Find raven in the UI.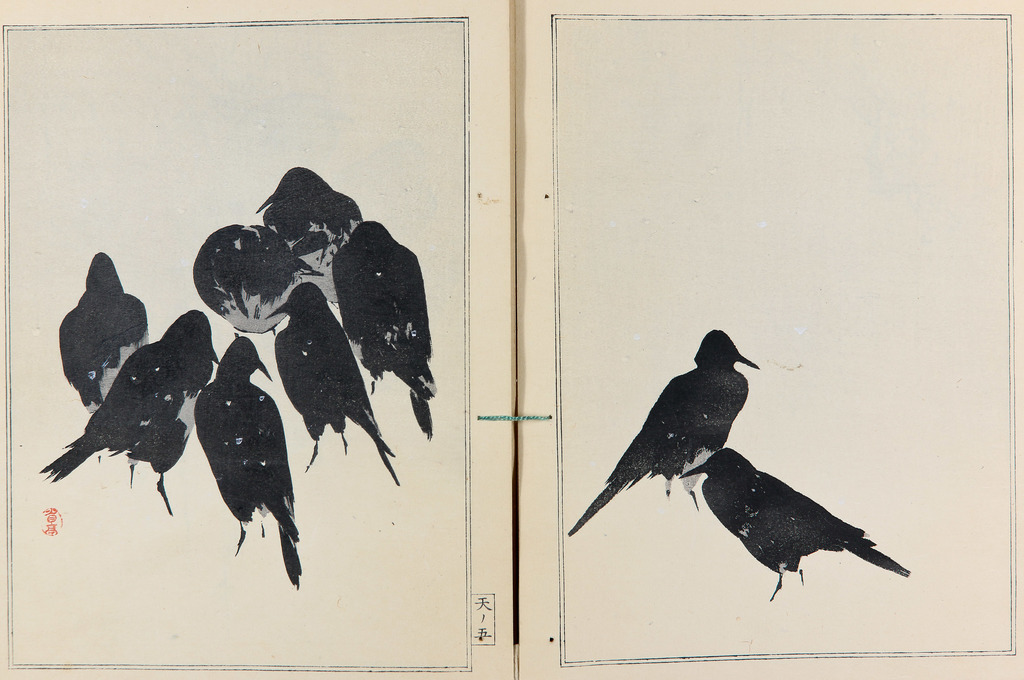
UI element at [left=595, top=334, right=784, bottom=520].
